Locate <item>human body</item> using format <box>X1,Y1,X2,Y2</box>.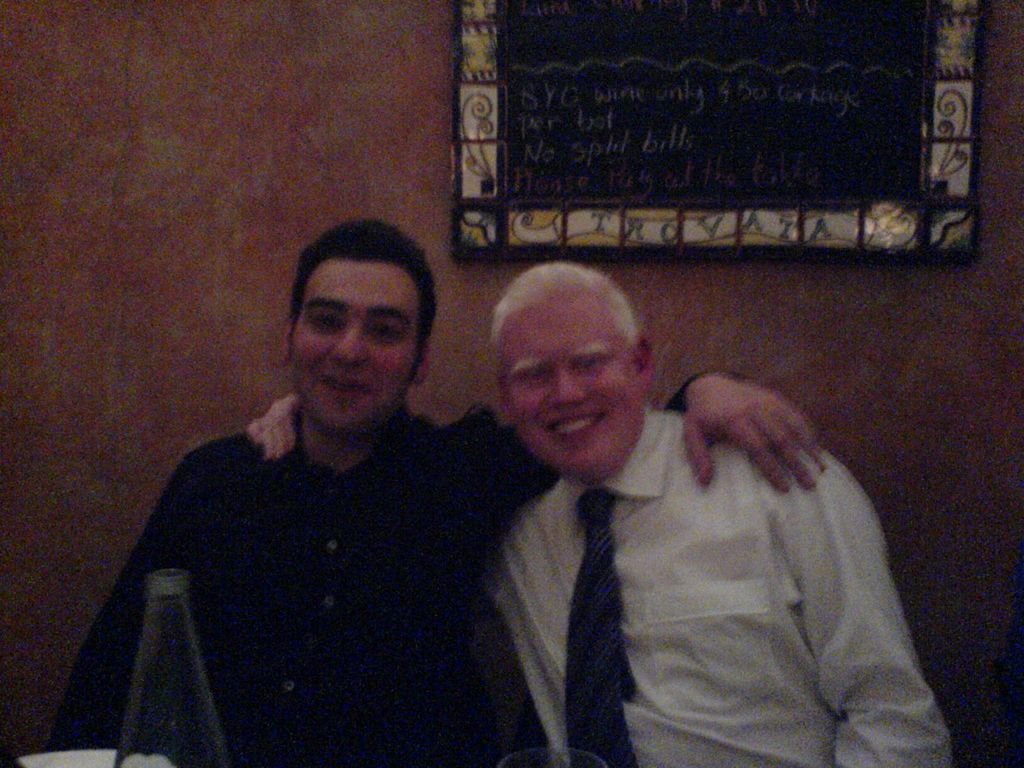
<box>56,221,824,767</box>.
